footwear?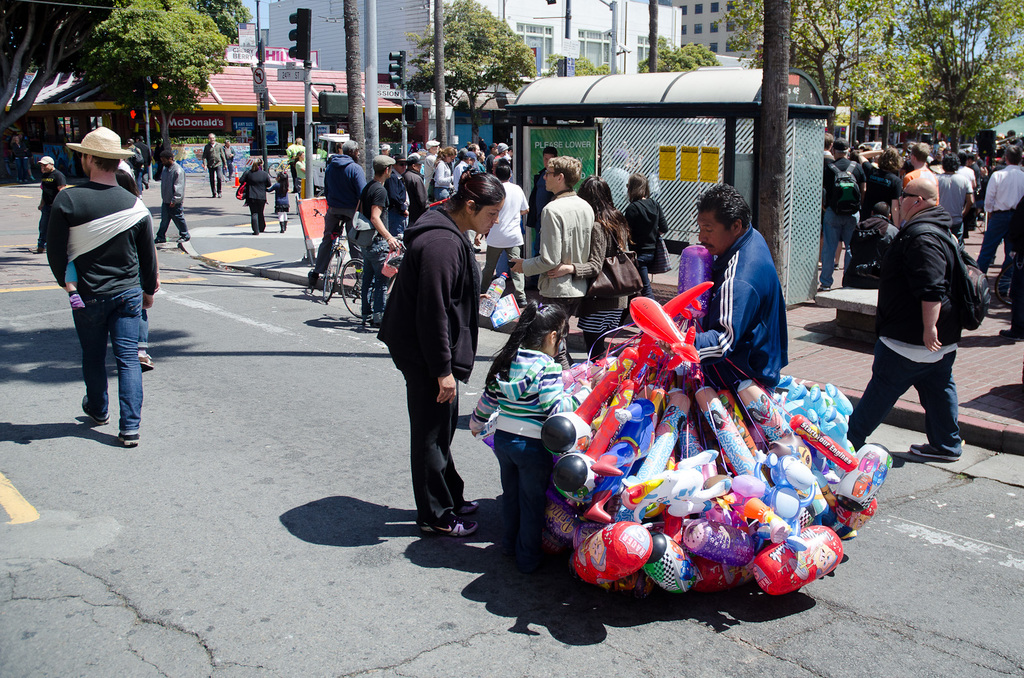
BBox(901, 435, 966, 463)
